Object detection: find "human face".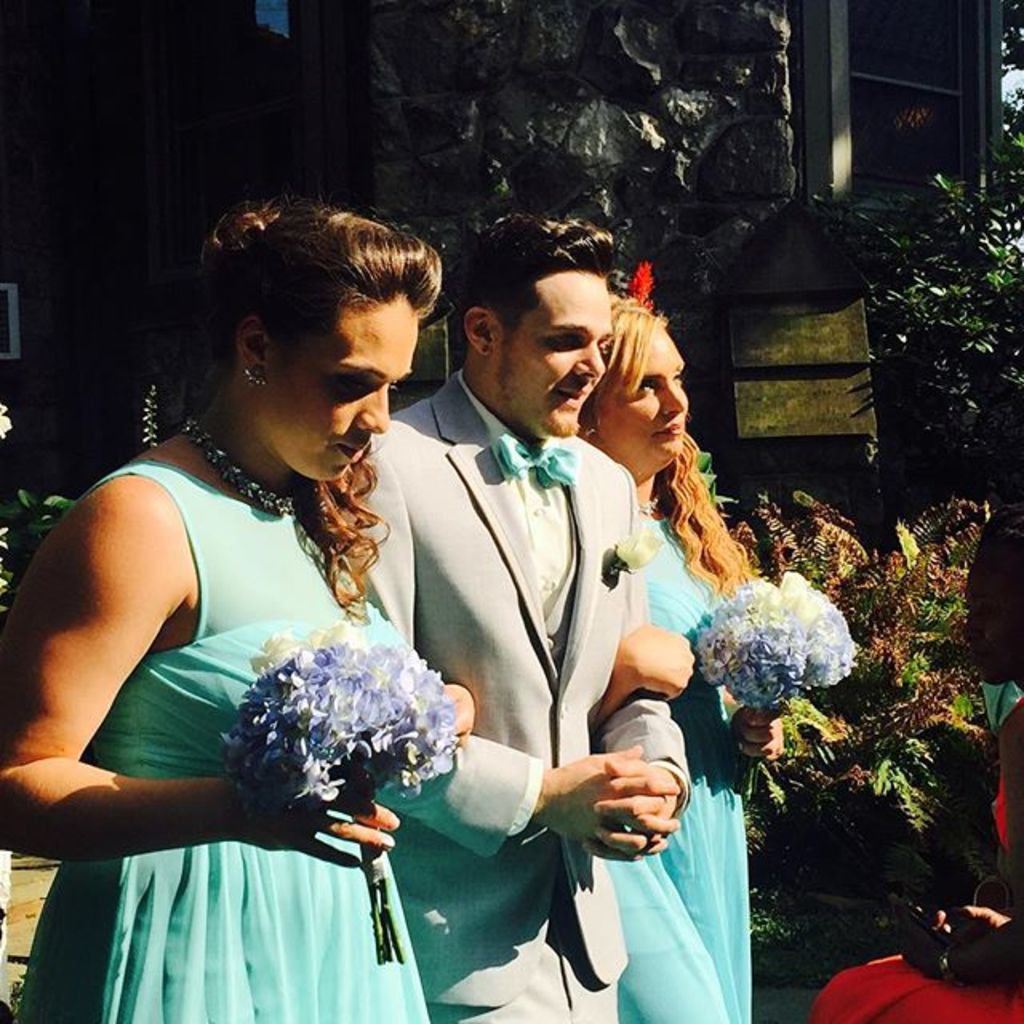
(x1=275, y1=293, x2=413, y2=480).
